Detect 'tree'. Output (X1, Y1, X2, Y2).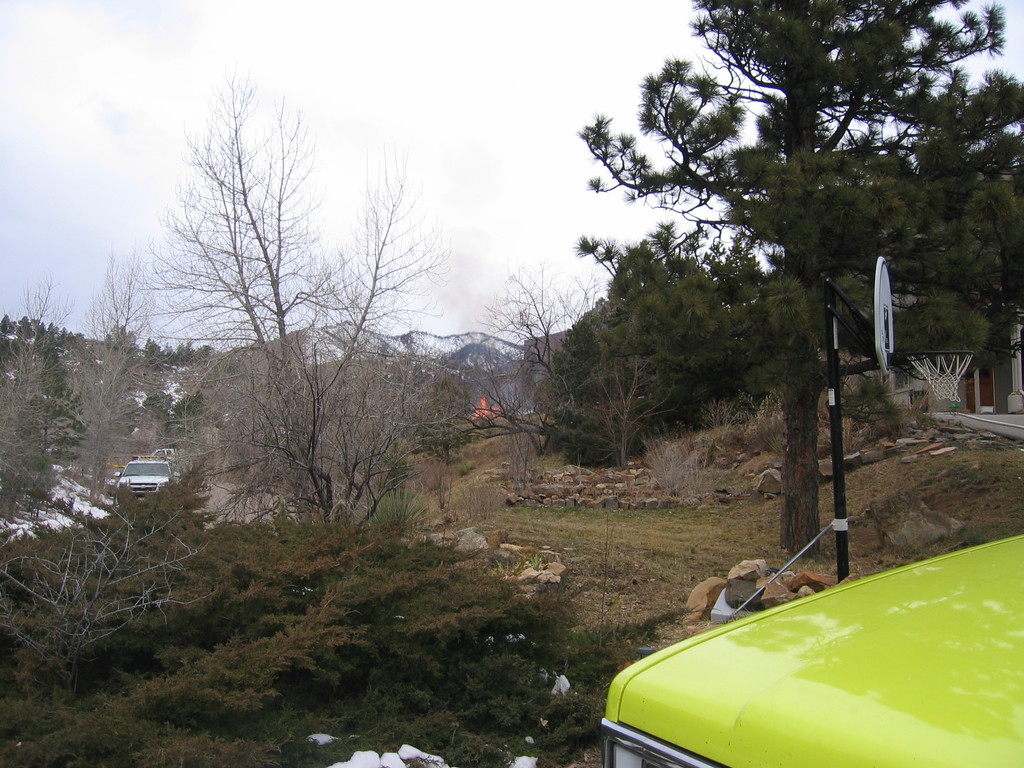
(579, 221, 796, 406).
